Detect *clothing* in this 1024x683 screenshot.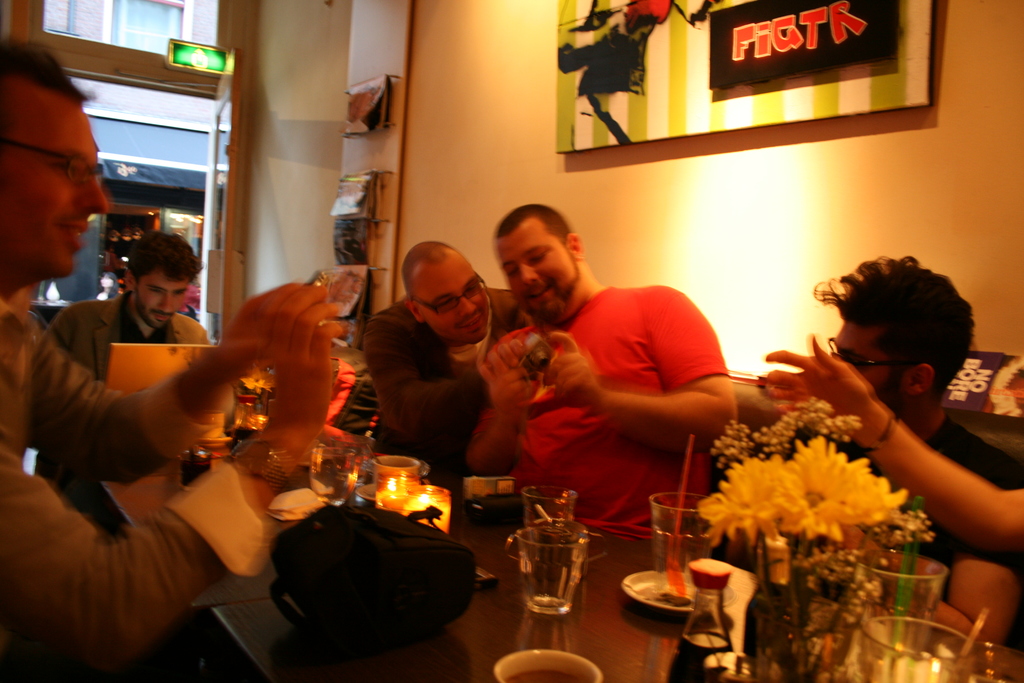
Detection: box(0, 299, 273, 682).
